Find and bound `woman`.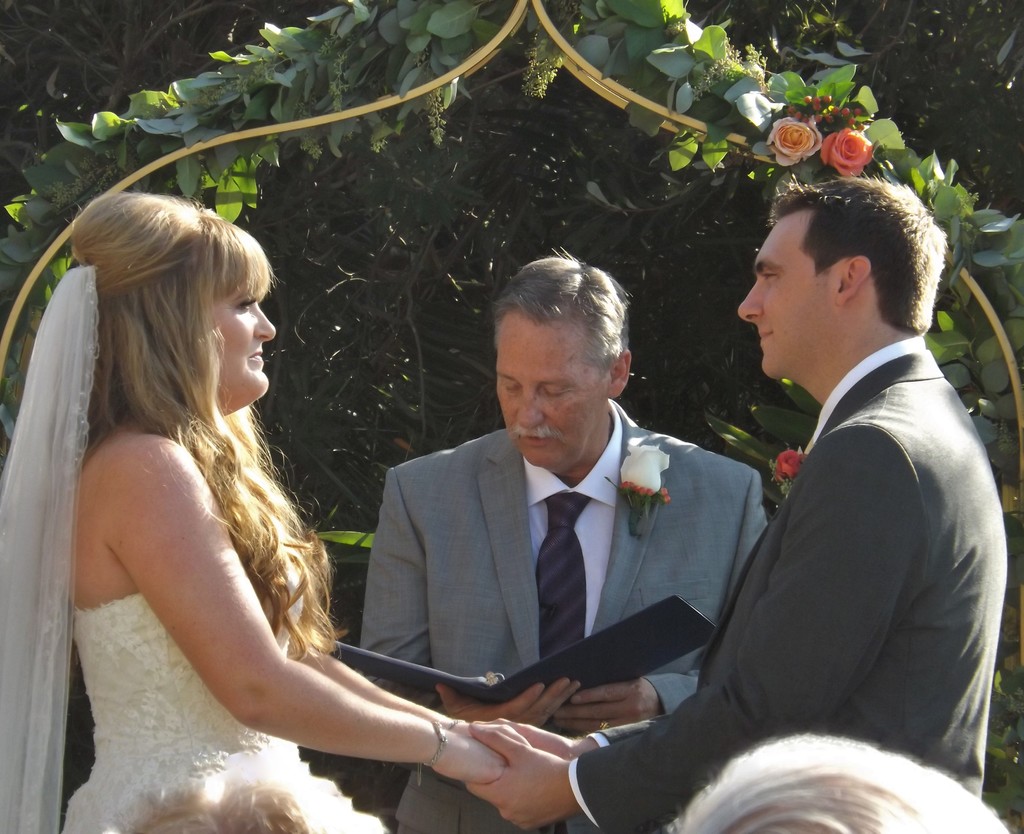
Bound: (x1=0, y1=197, x2=537, y2=833).
